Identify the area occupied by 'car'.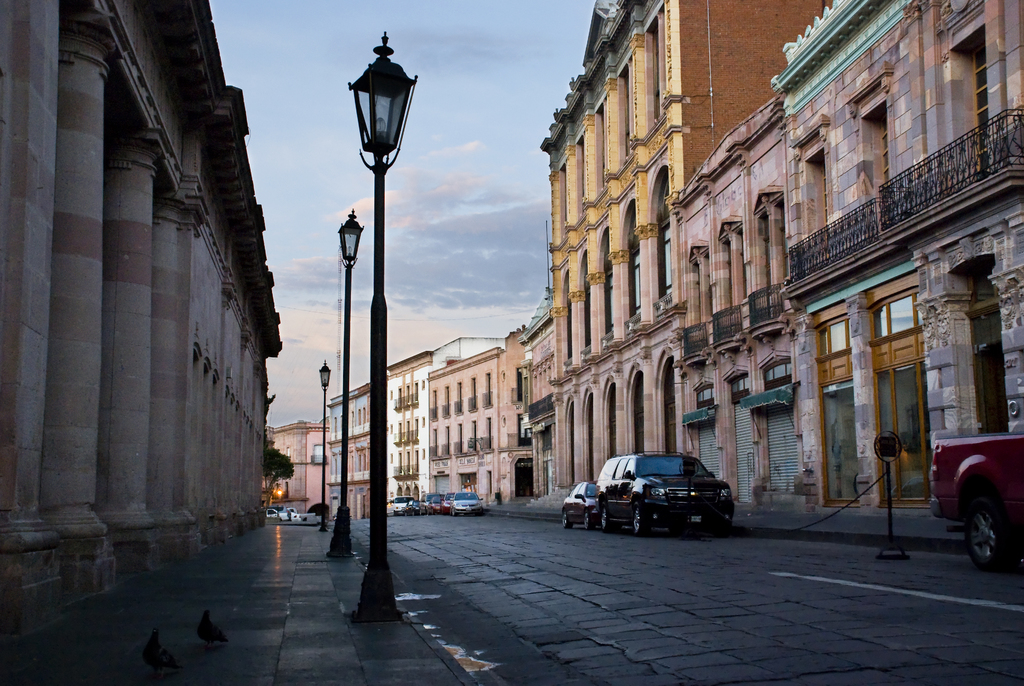
Area: region(602, 452, 742, 539).
